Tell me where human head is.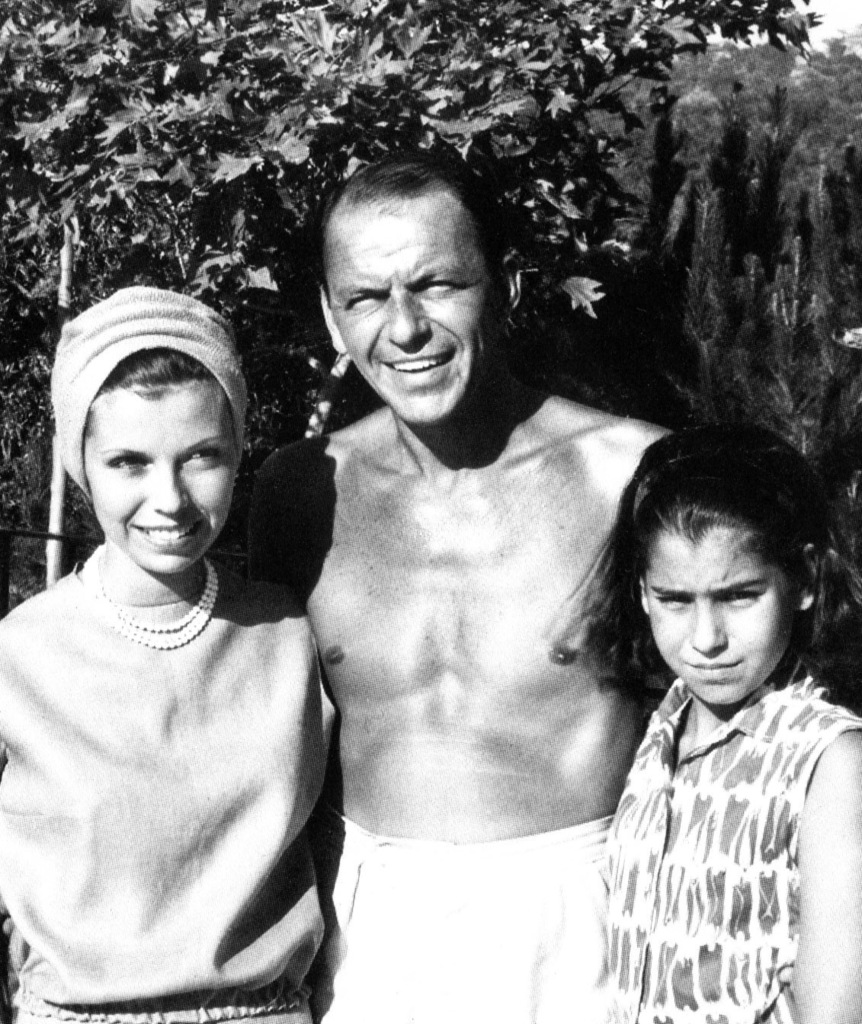
human head is at [55, 290, 245, 575].
